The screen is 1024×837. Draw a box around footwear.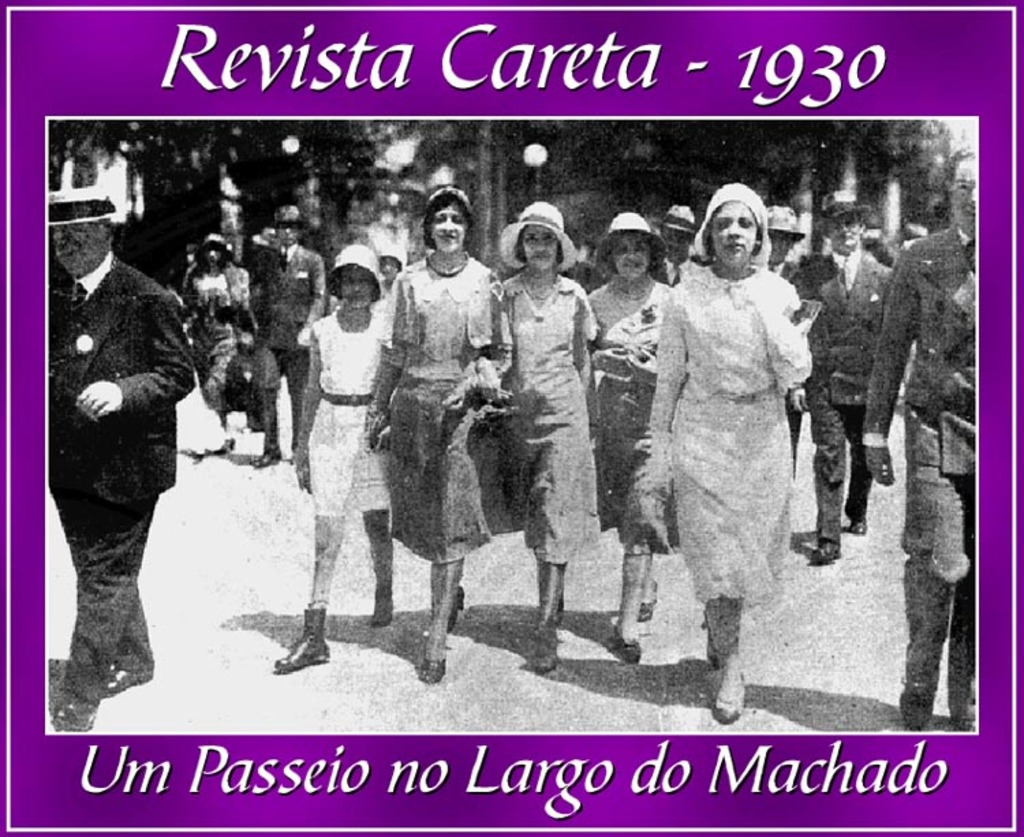
[left=421, top=632, right=449, bottom=681].
